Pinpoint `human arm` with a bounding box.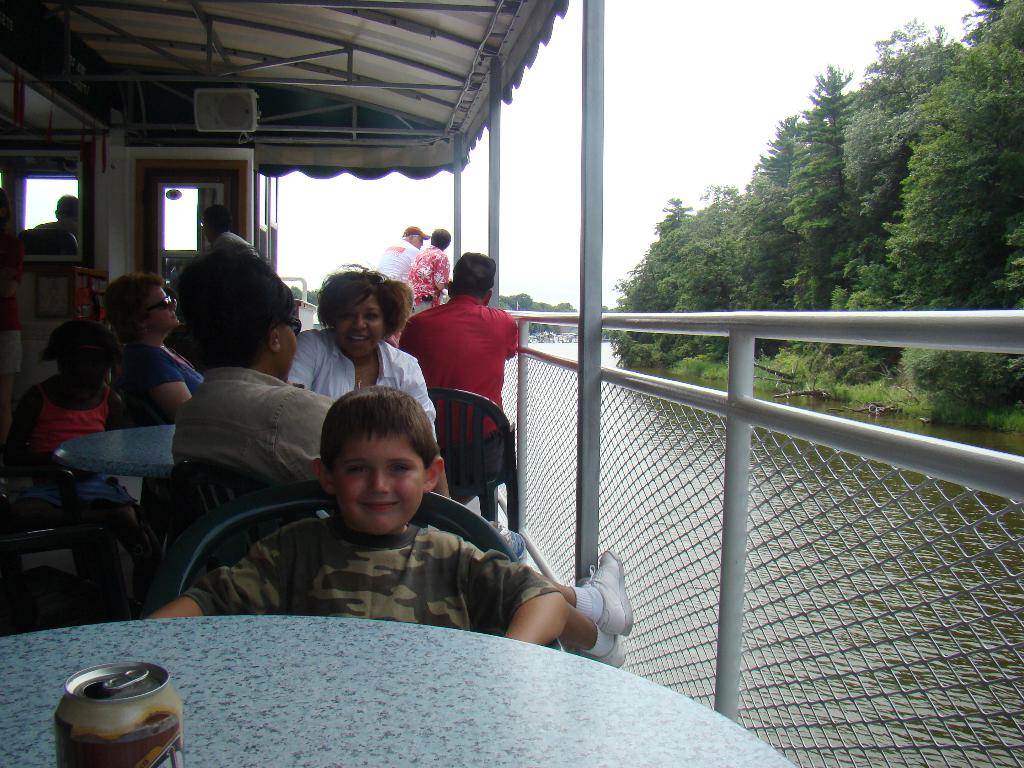
crop(150, 516, 310, 617).
